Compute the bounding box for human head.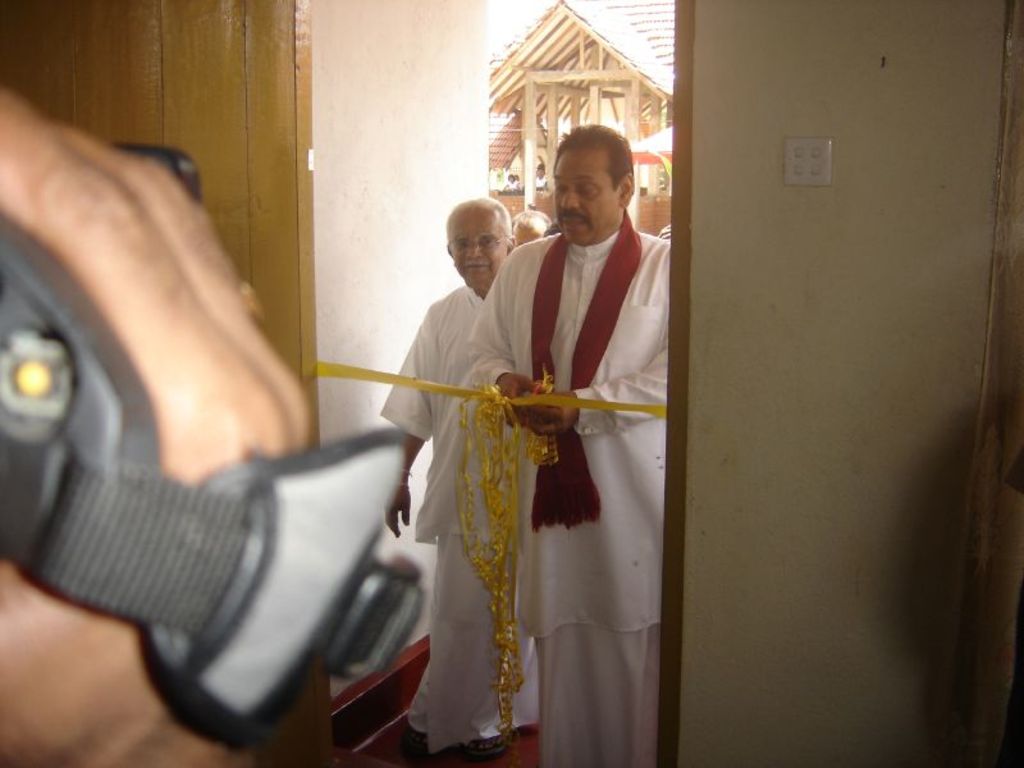
box(443, 193, 515, 285).
